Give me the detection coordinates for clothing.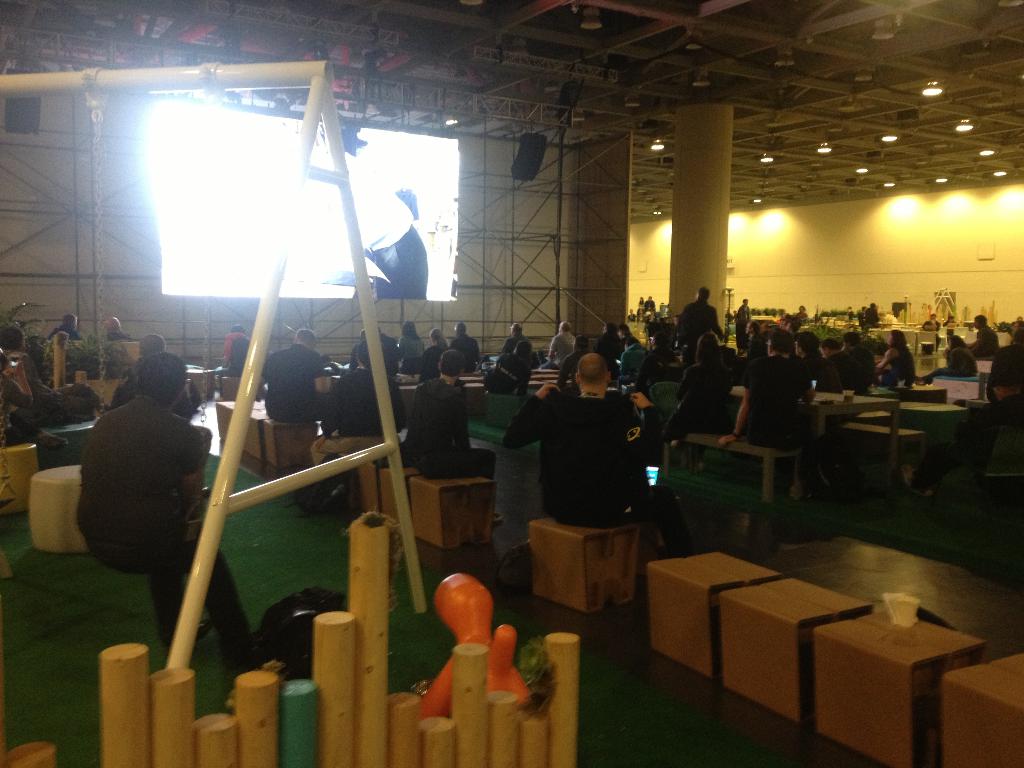
bbox=[329, 359, 402, 444].
